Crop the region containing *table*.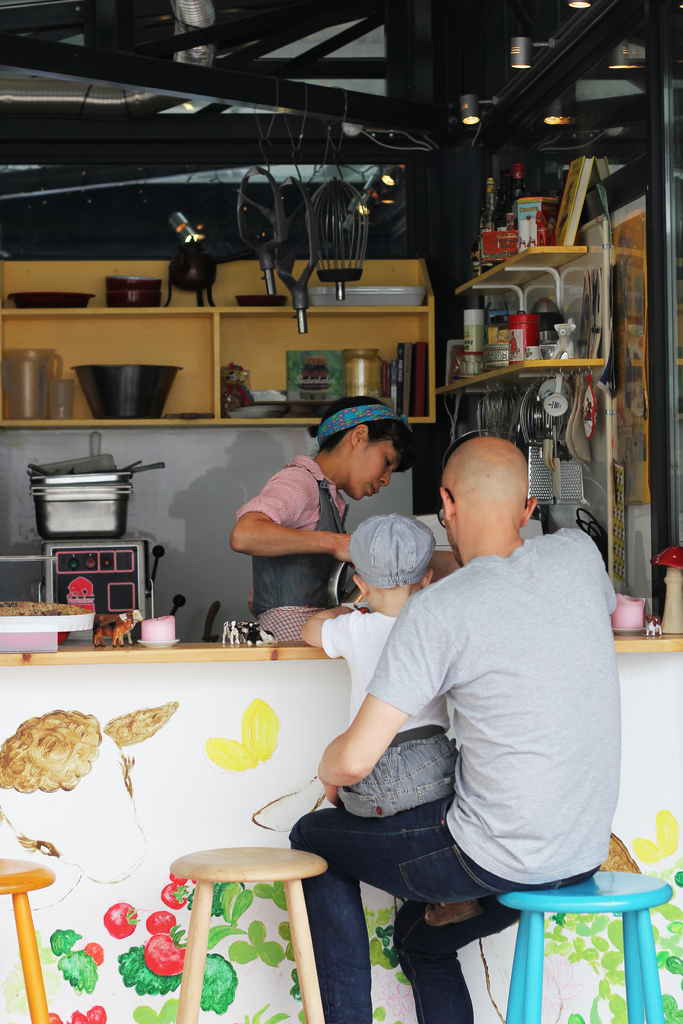
Crop region: box=[0, 636, 682, 1023].
